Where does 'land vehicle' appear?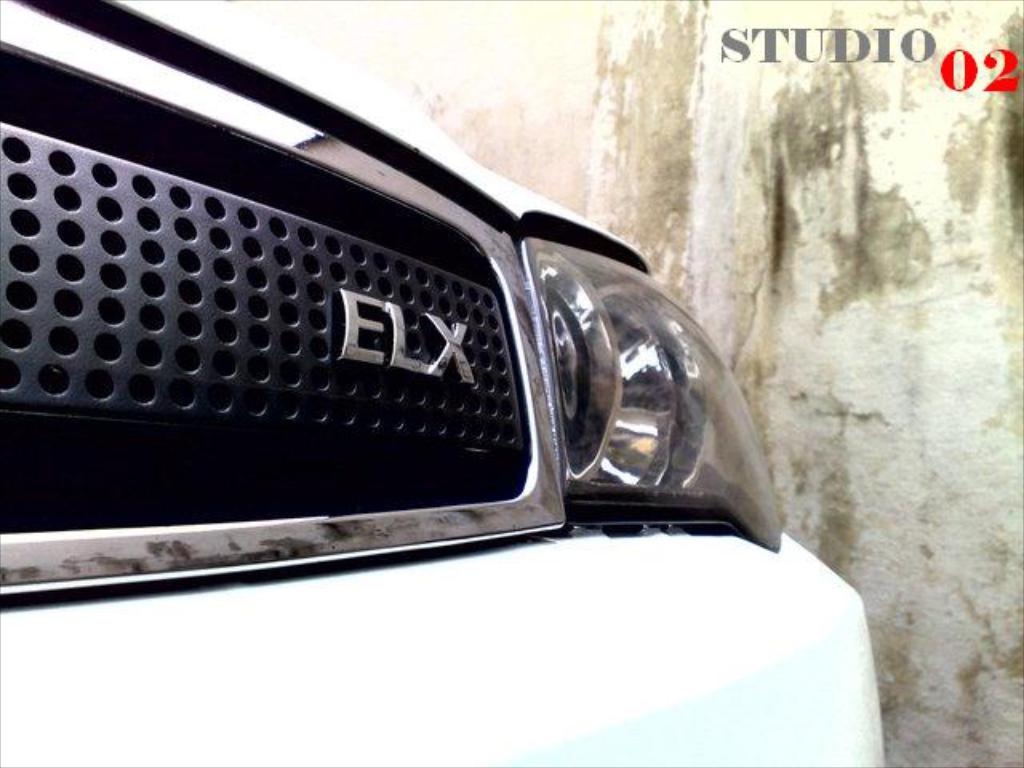
Appears at <region>0, 0, 885, 766</region>.
